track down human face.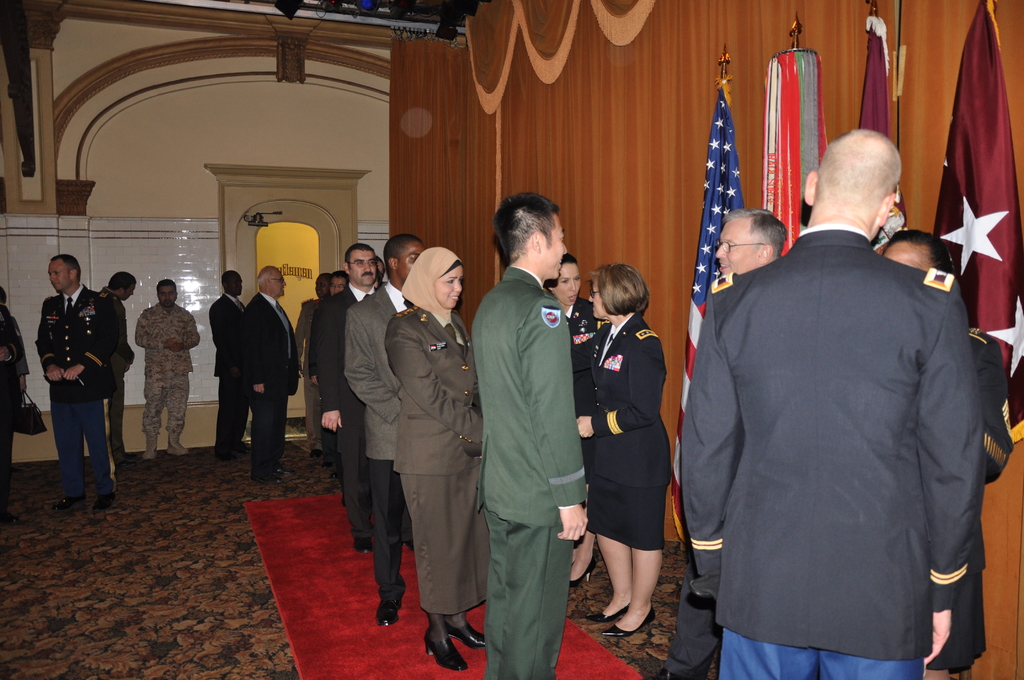
Tracked to [156, 289, 175, 310].
